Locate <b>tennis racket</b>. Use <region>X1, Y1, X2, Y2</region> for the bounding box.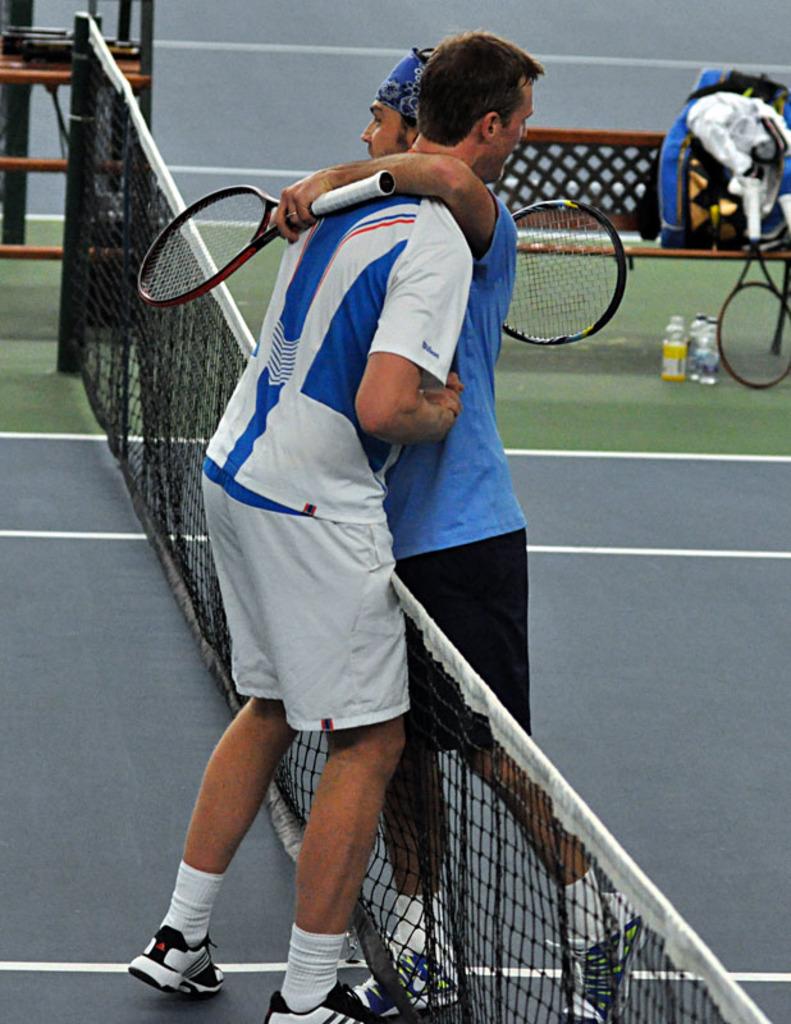
<region>141, 168, 394, 307</region>.
